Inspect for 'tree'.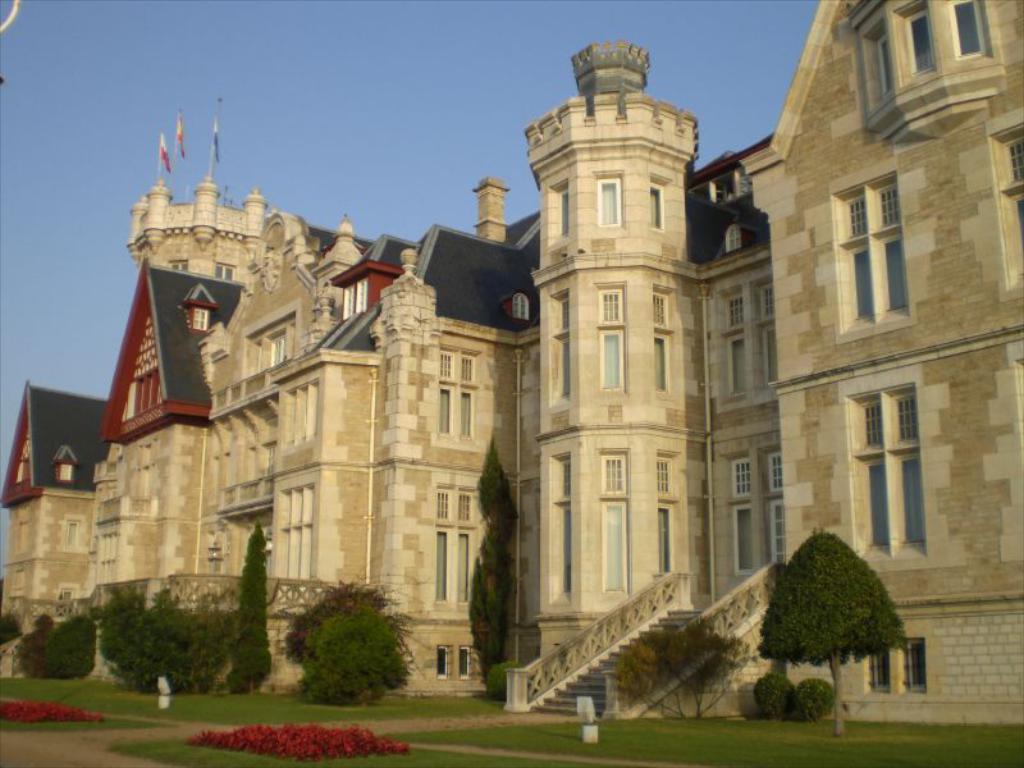
Inspection: detection(462, 443, 520, 675).
